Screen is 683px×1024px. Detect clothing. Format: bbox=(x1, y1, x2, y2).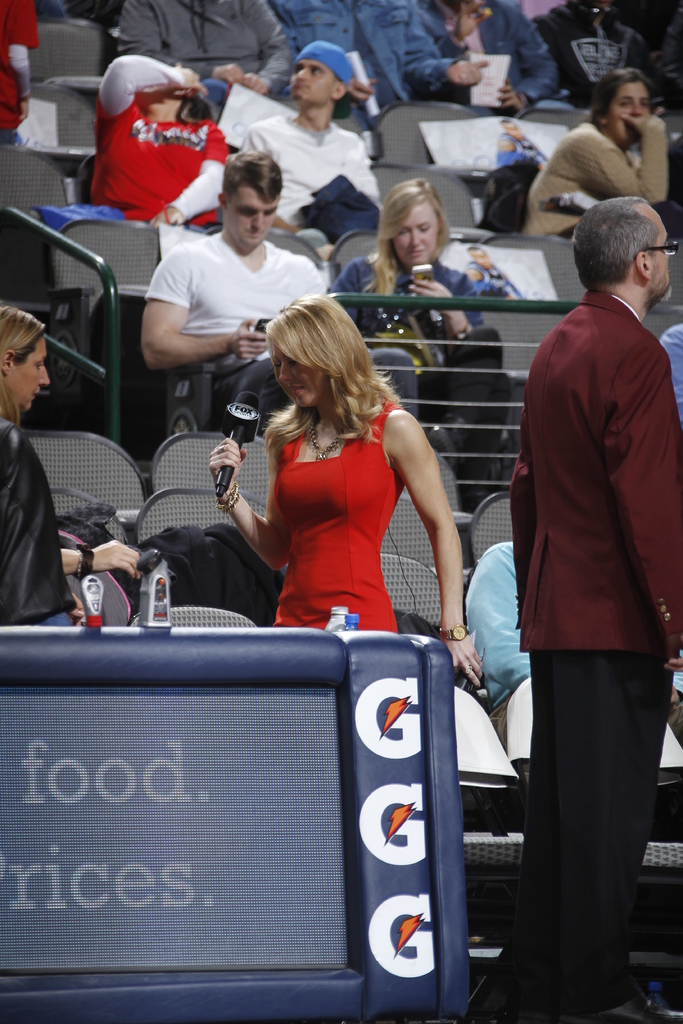
bbox=(296, 0, 420, 101).
